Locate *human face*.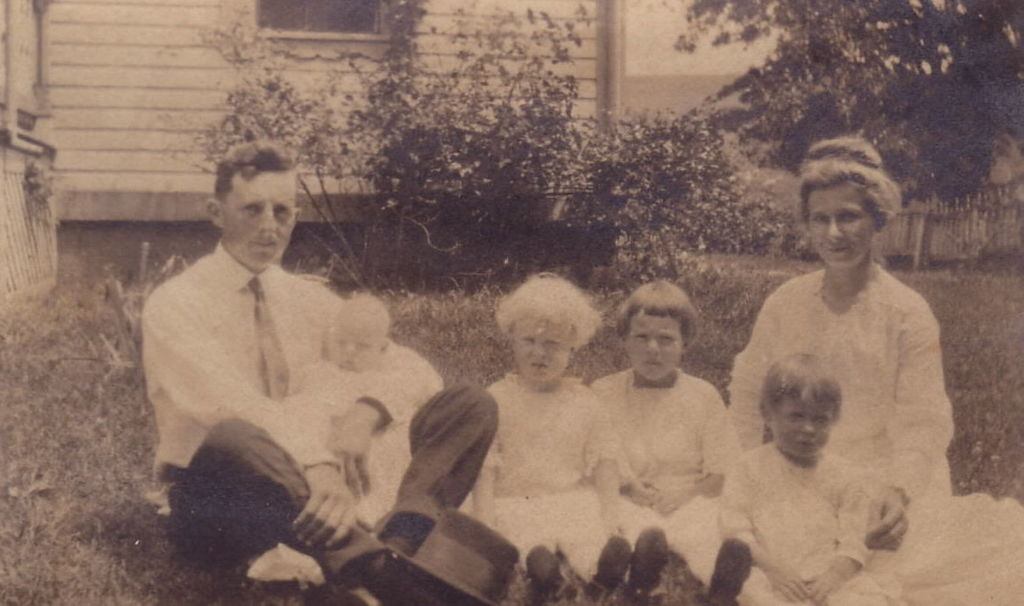
Bounding box: [773,392,836,463].
